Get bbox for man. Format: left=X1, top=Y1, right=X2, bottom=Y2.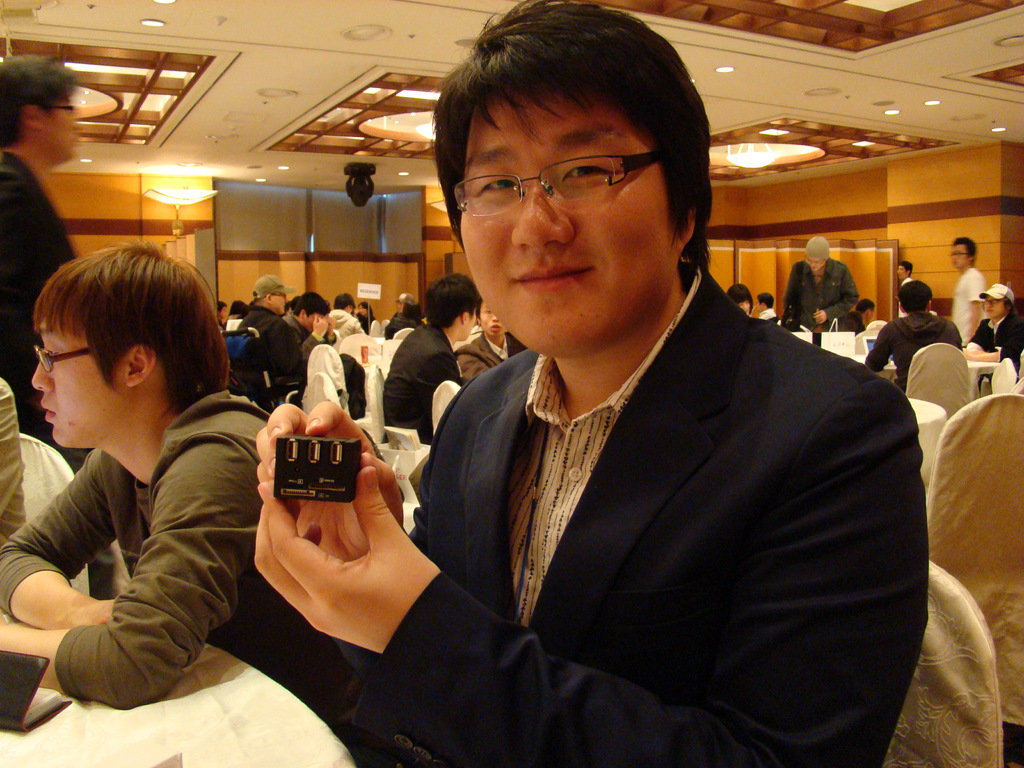
left=0, top=244, right=349, bottom=725.
